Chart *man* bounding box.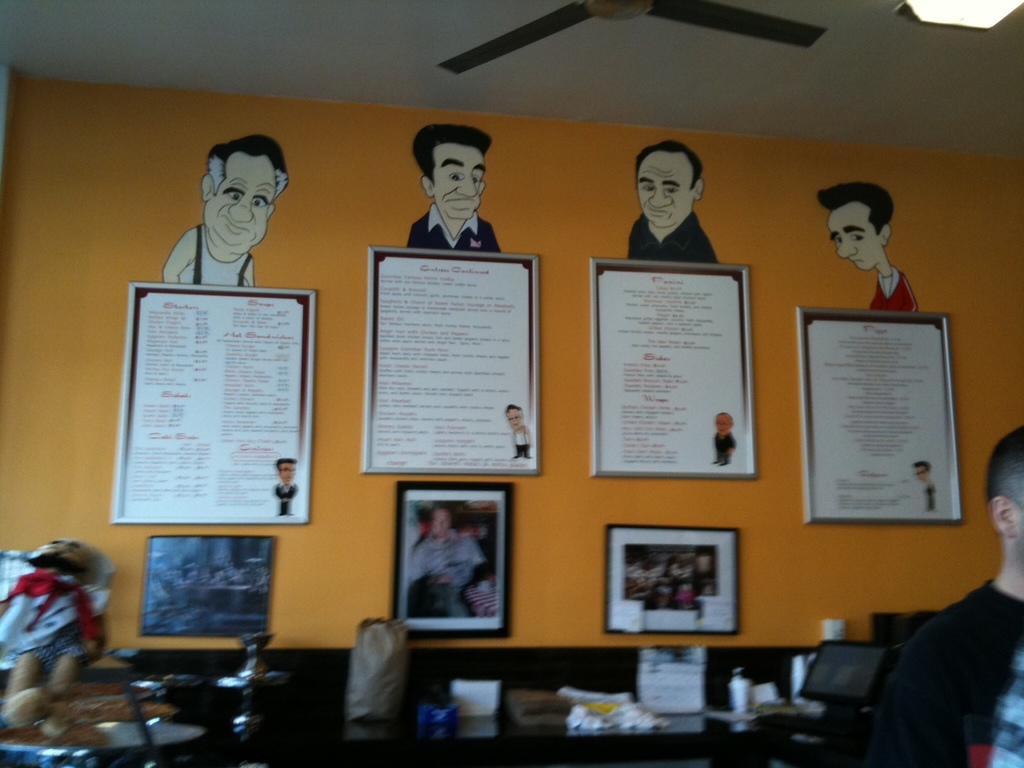
Charted: [272, 456, 300, 518].
